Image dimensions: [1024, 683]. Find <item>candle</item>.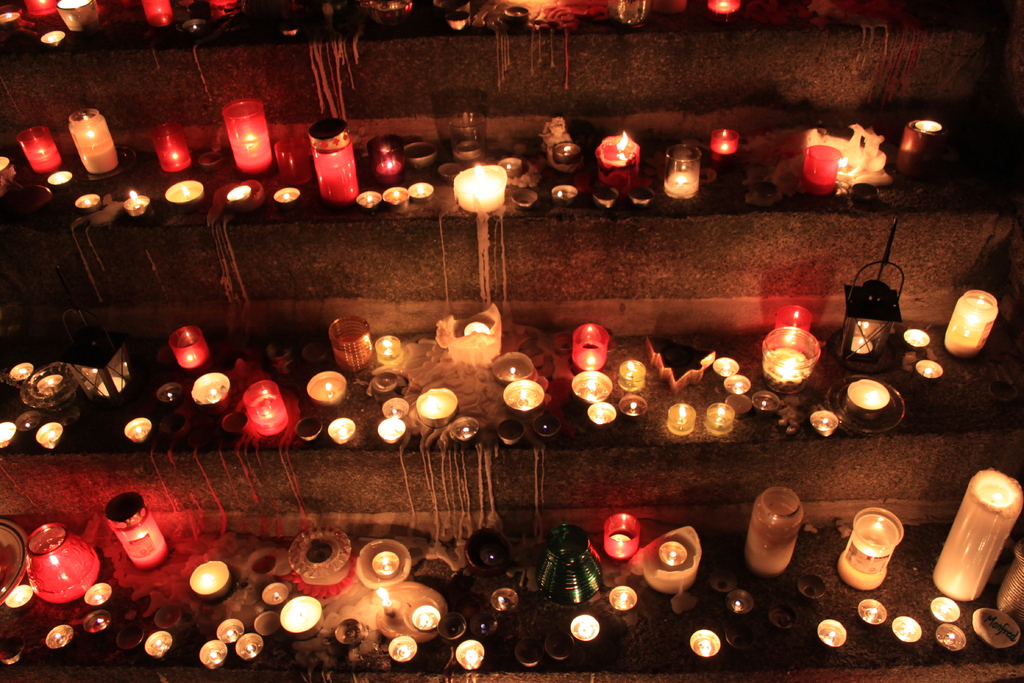
(left=388, top=638, right=415, bottom=662).
